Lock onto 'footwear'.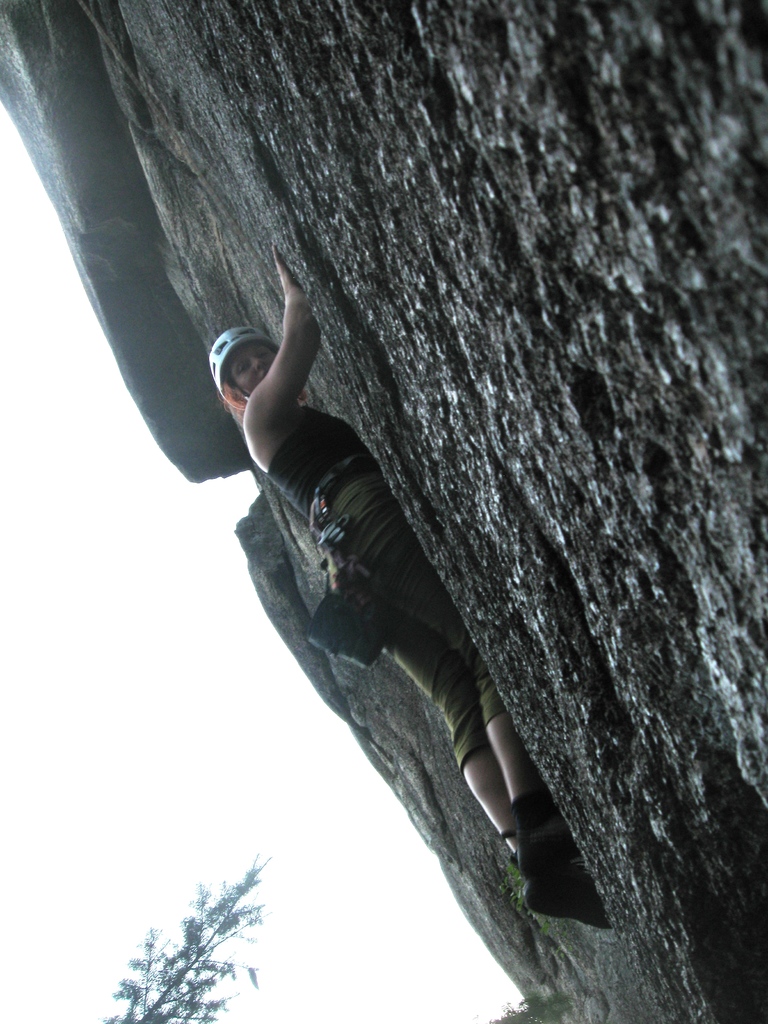
Locked: rect(500, 820, 604, 935).
